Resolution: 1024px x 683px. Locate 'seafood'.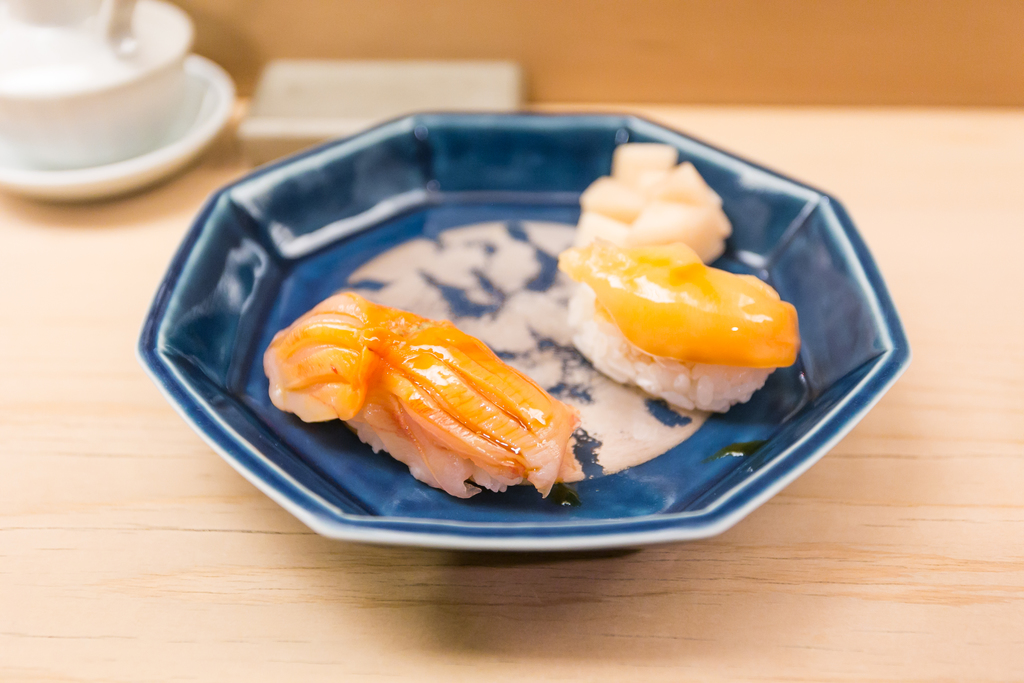
bbox=[274, 303, 591, 494].
